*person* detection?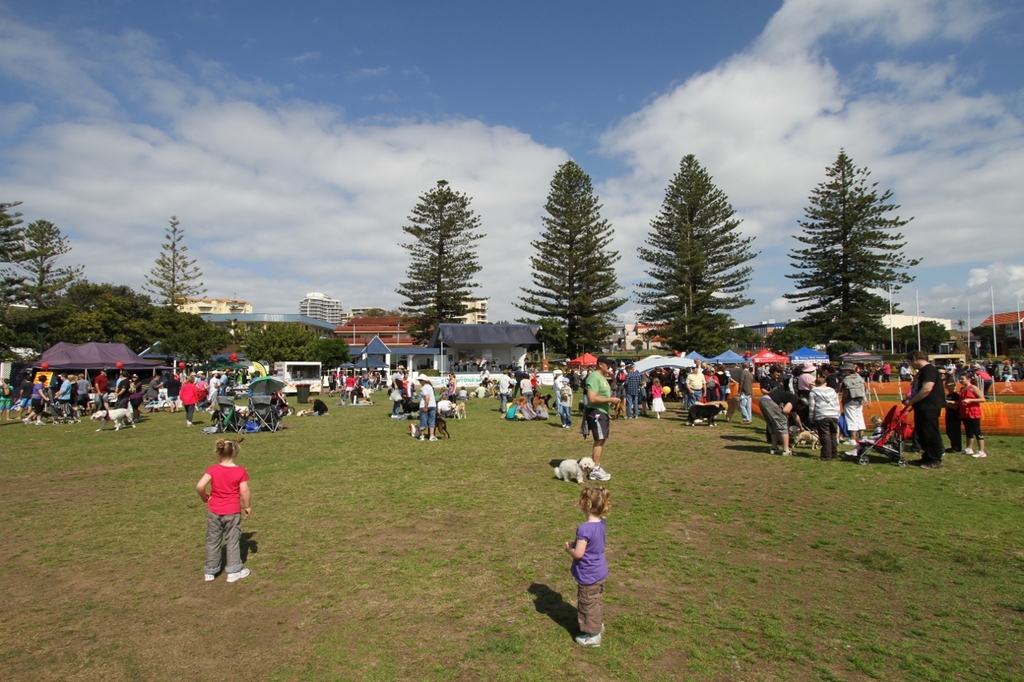
region(758, 379, 803, 457)
